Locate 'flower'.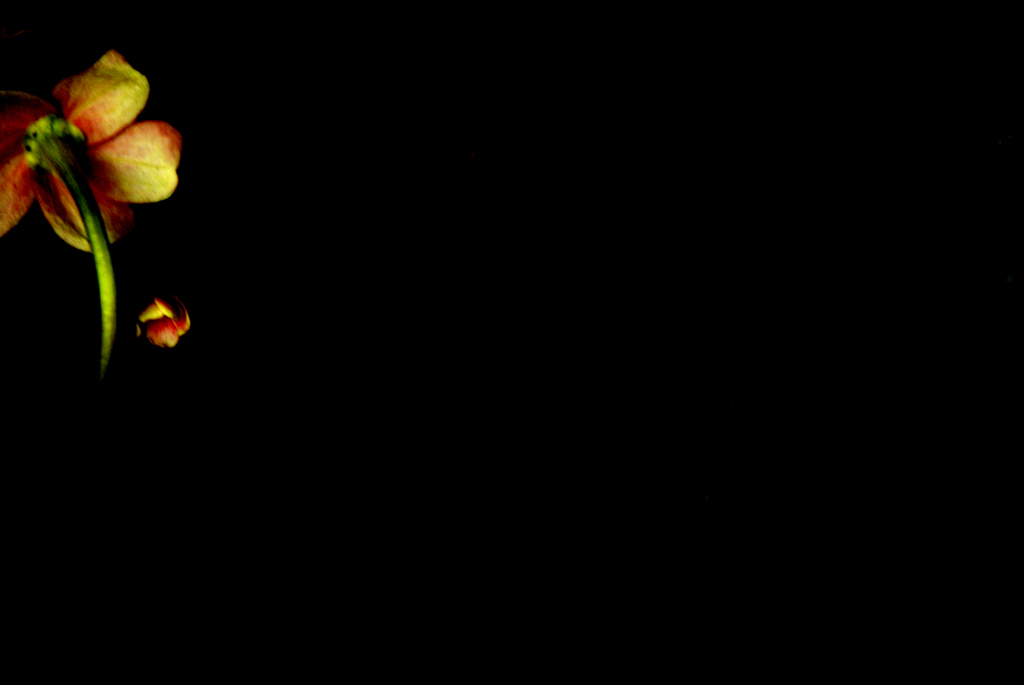
Bounding box: 12 70 180 235.
